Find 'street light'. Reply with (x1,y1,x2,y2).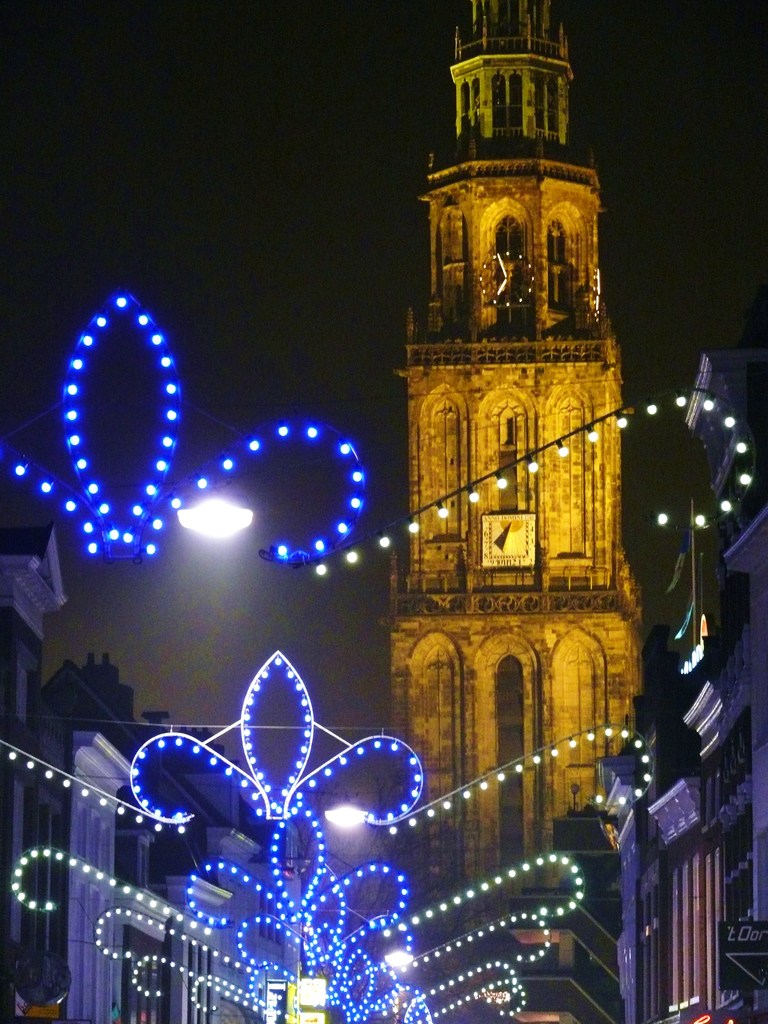
(6,353,264,548).
